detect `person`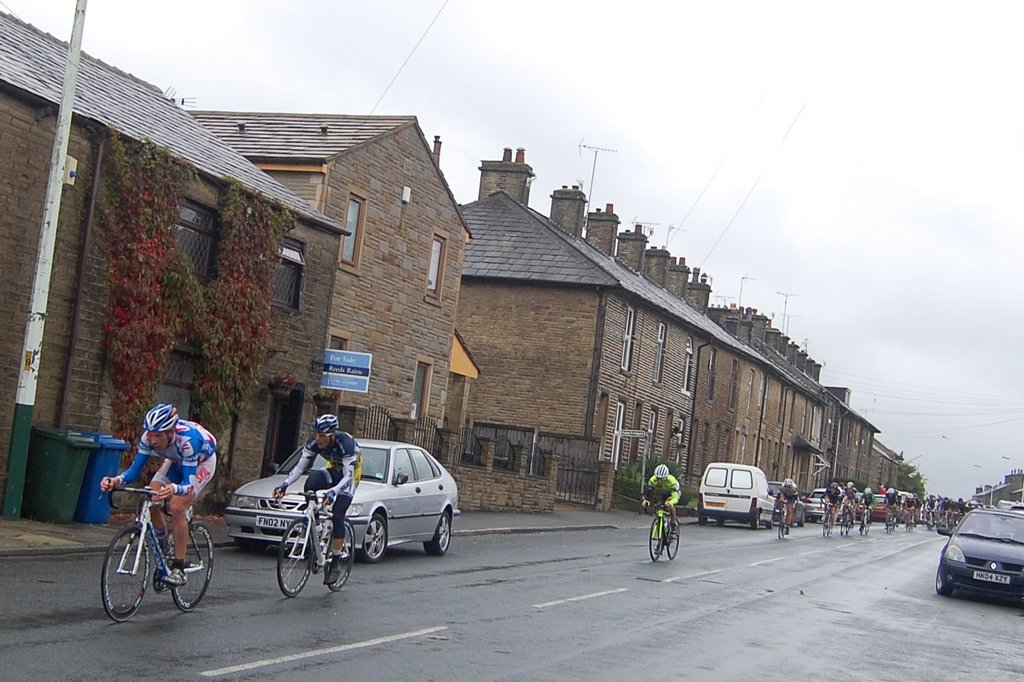
crop(100, 408, 217, 584)
